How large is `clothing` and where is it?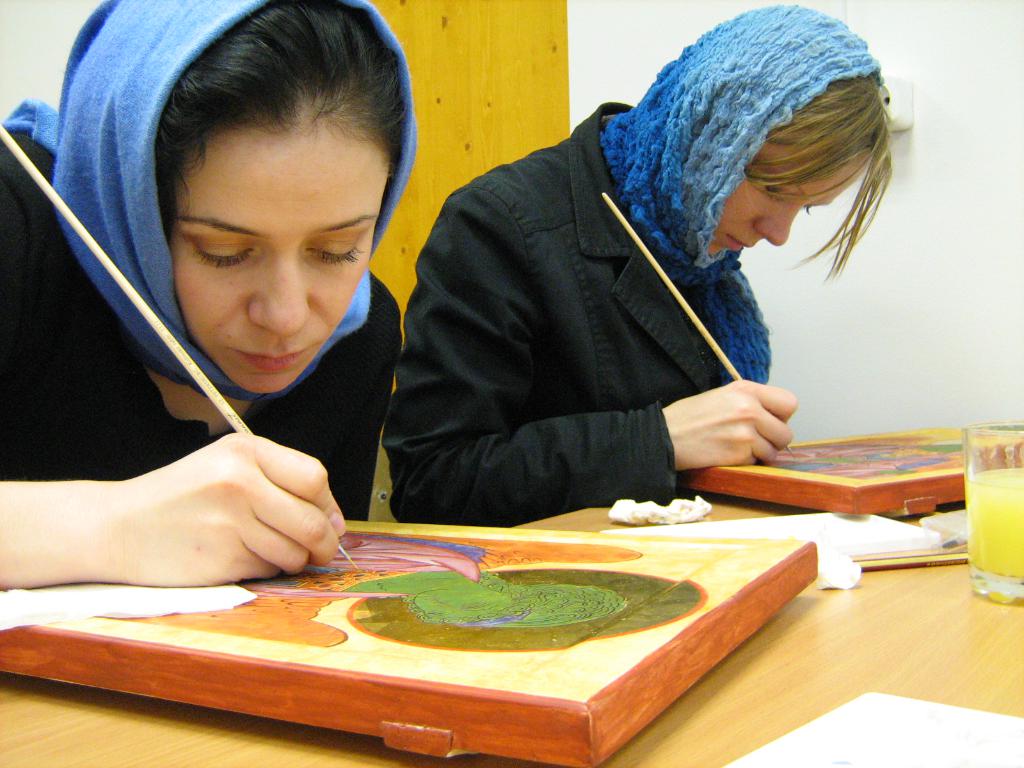
Bounding box: l=0, t=0, r=410, b=565.
